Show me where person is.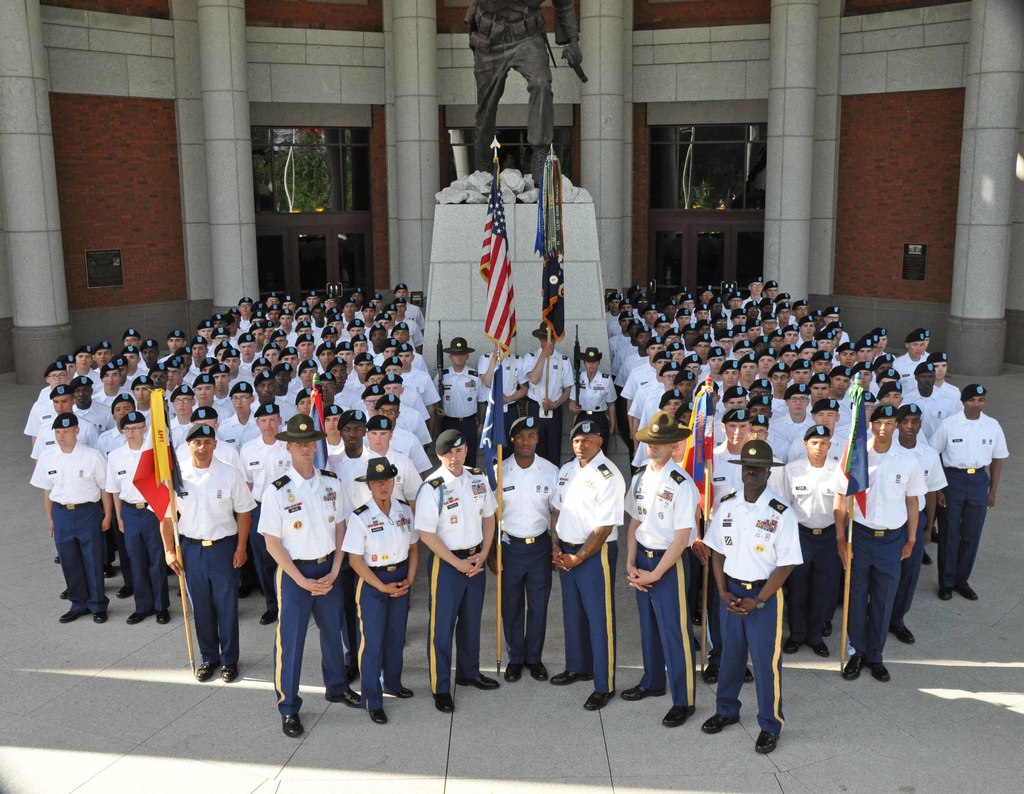
person is at (left=332, top=358, right=369, bottom=418).
